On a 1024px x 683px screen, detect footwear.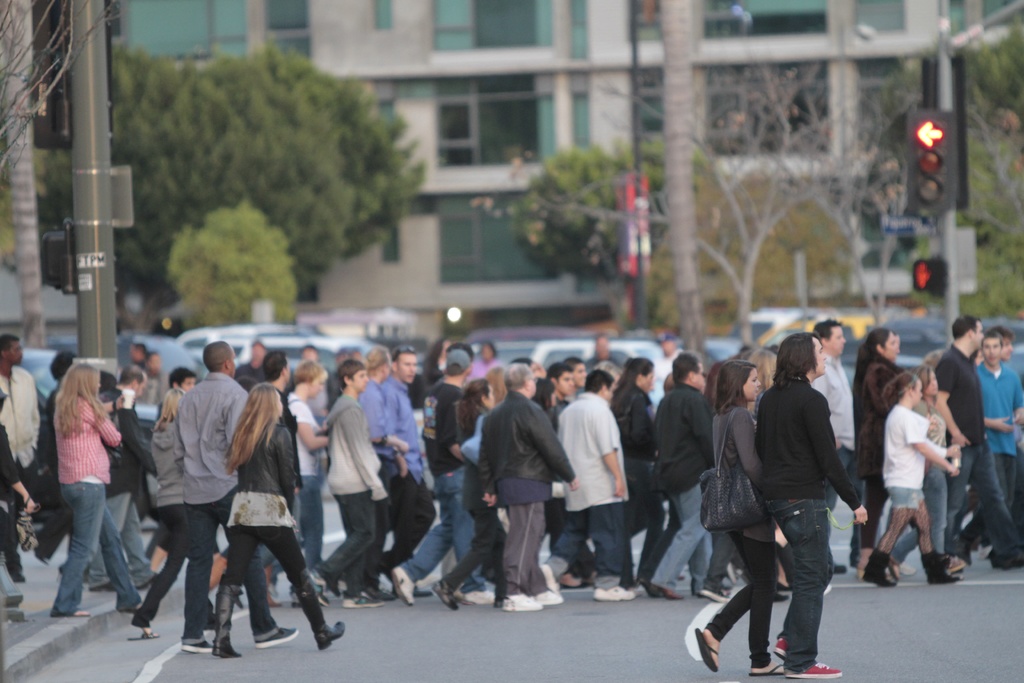
Rect(831, 562, 848, 573).
